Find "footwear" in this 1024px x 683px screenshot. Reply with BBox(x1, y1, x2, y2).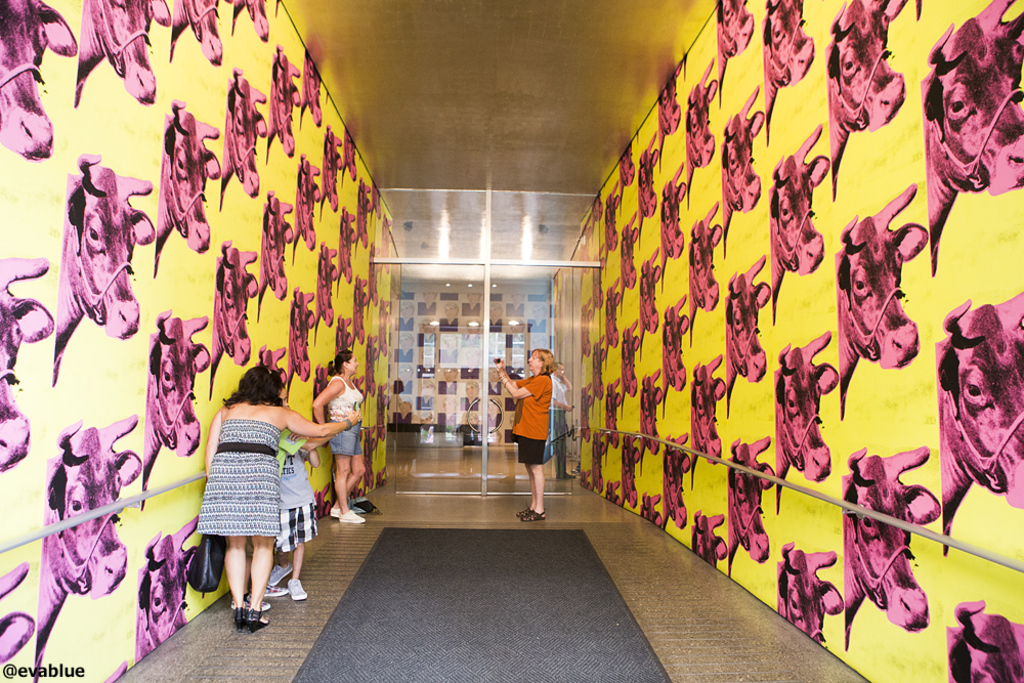
BBox(520, 509, 547, 522).
